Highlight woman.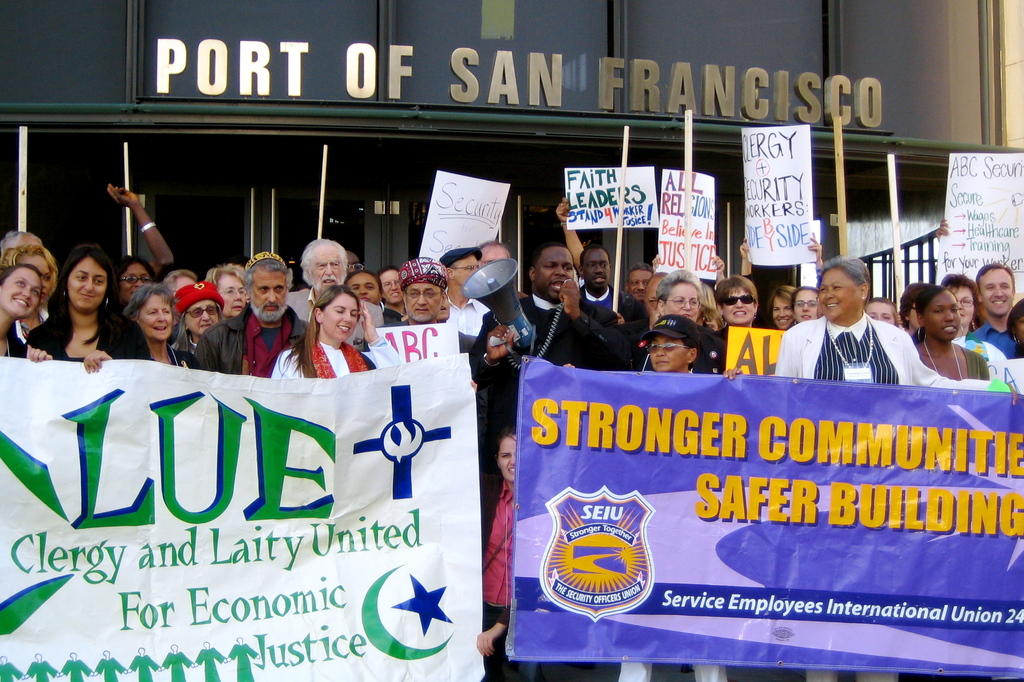
Highlighted region: box(176, 279, 230, 371).
